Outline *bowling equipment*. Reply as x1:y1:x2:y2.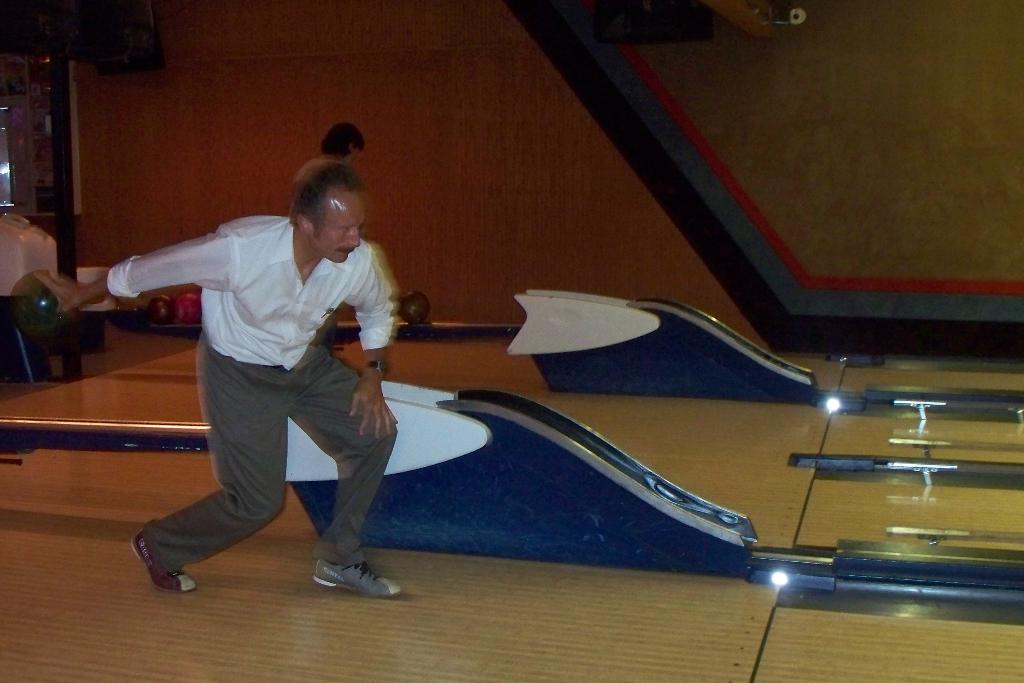
500:285:821:400.
